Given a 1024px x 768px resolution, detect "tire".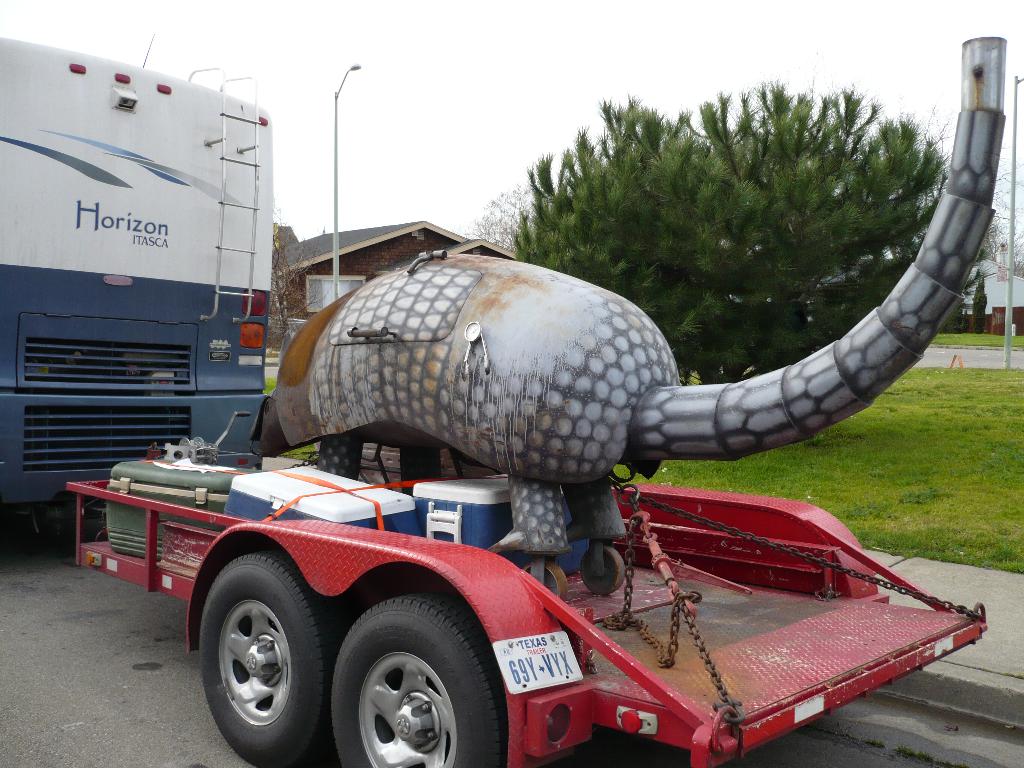
bbox=[330, 605, 495, 767].
